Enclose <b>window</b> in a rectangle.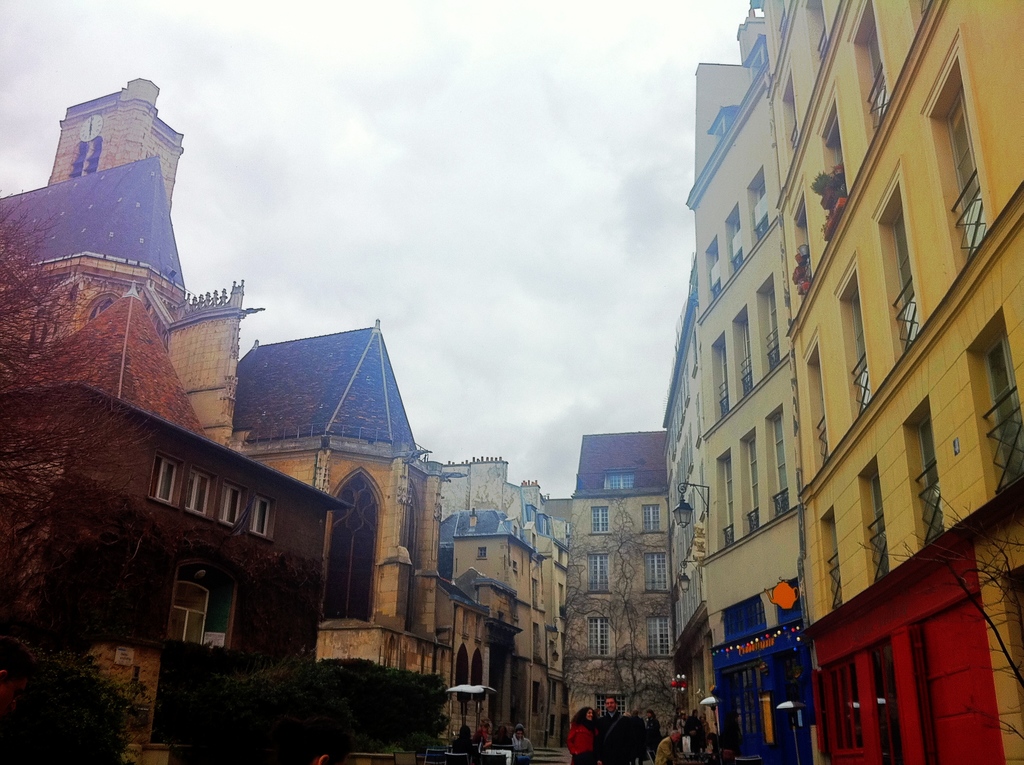
742/670/762/736.
